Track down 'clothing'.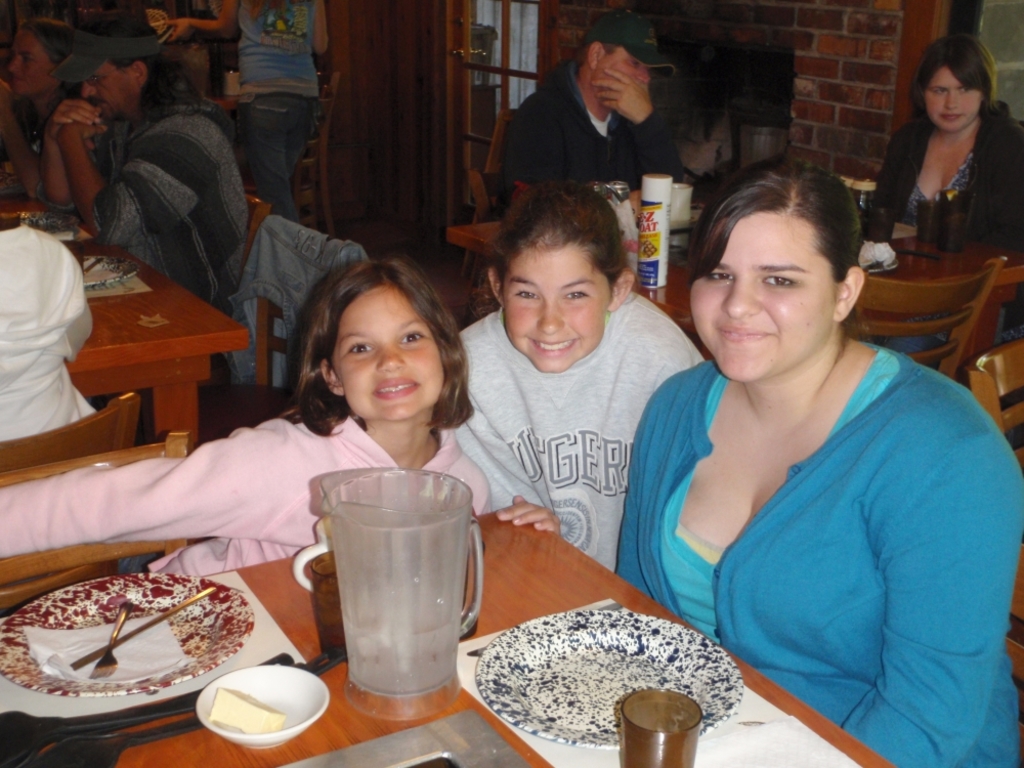
Tracked to left=504, top=51, right=683, bottom=195.
